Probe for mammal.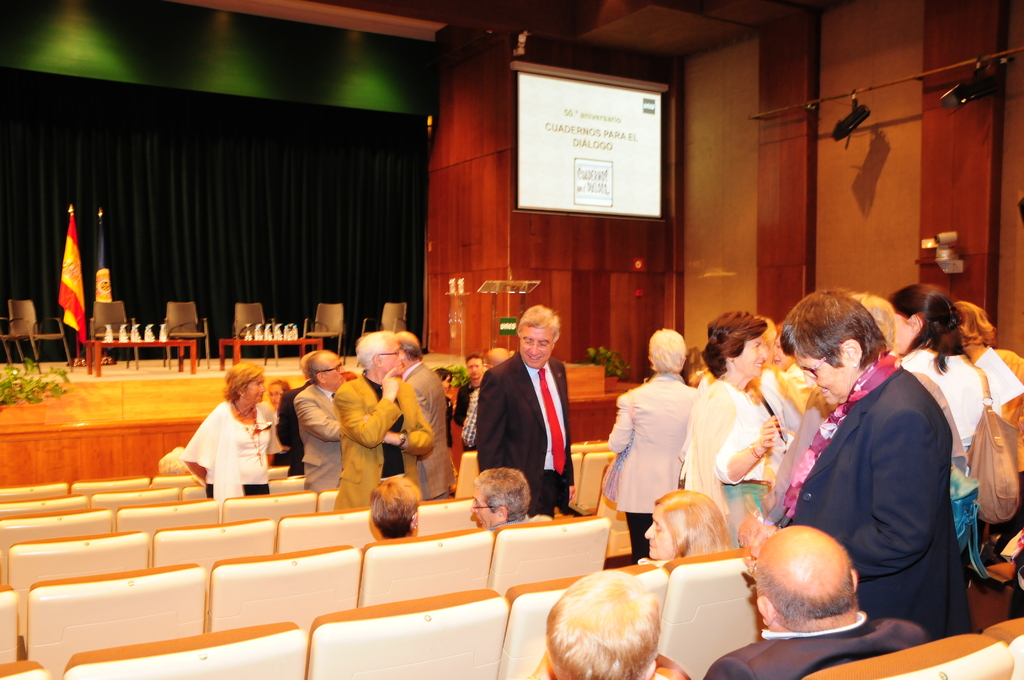
Probe result: rect(526, 567, 692, 679).
